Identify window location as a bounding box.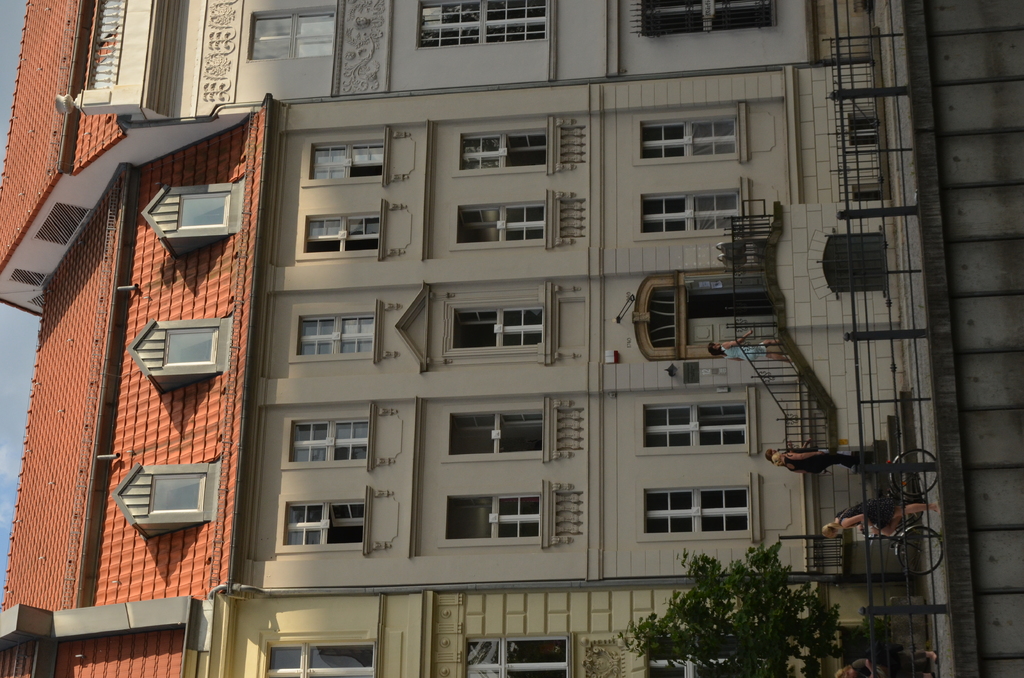
l=455, t=302, r=550, b=354.
